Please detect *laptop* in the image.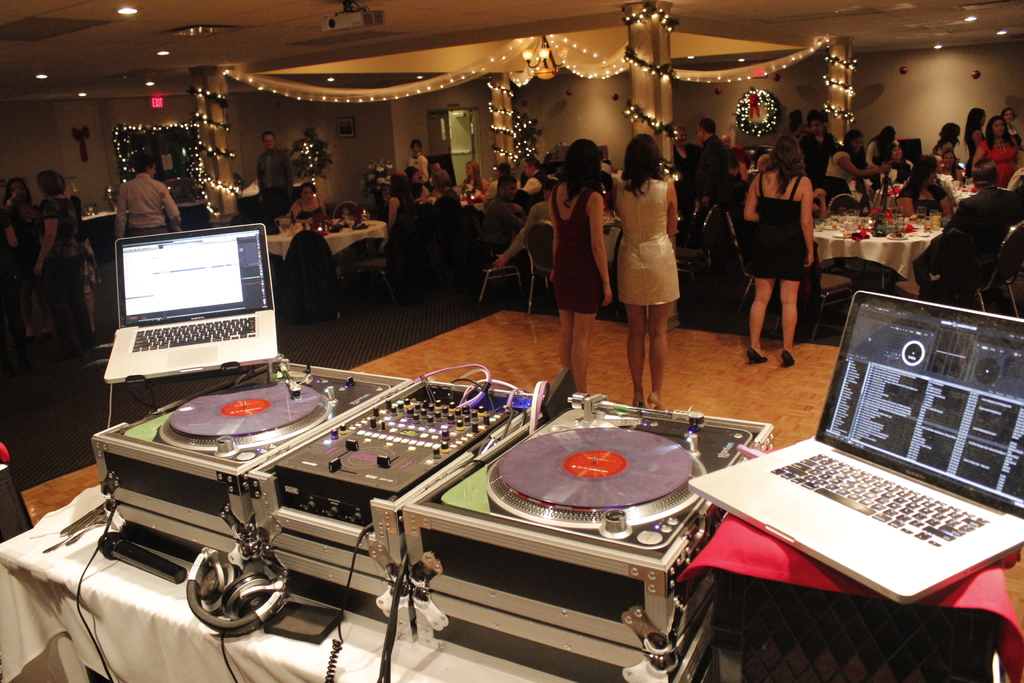
{"left": 105, "top": 224, "right": 278, "bottom": 378}.
